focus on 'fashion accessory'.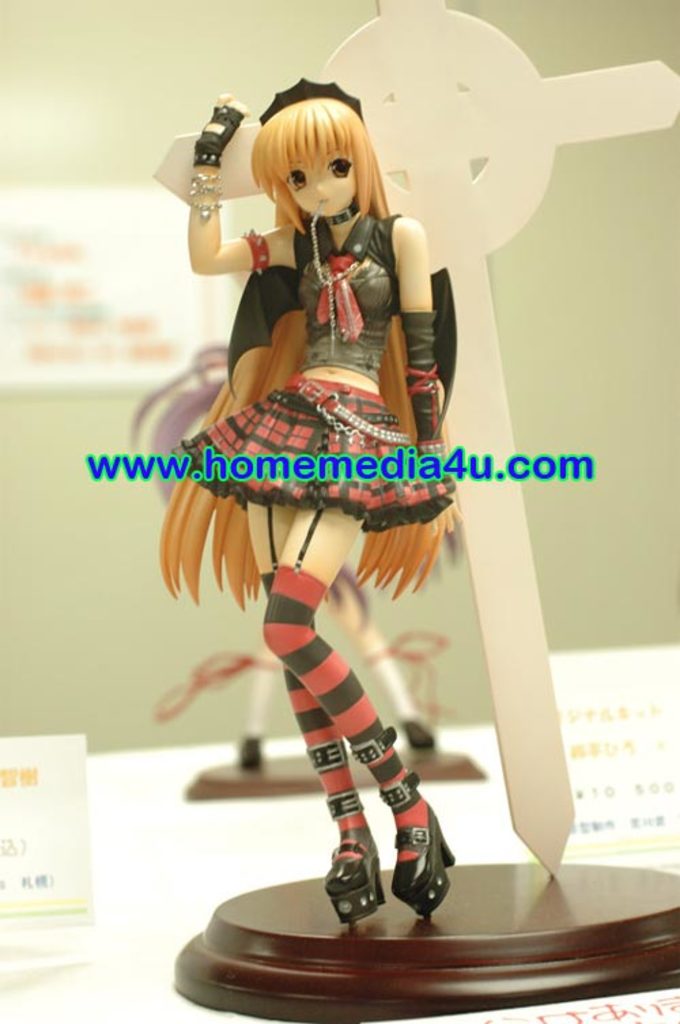
Focused at l=222, t=264, r=460, b=438.
